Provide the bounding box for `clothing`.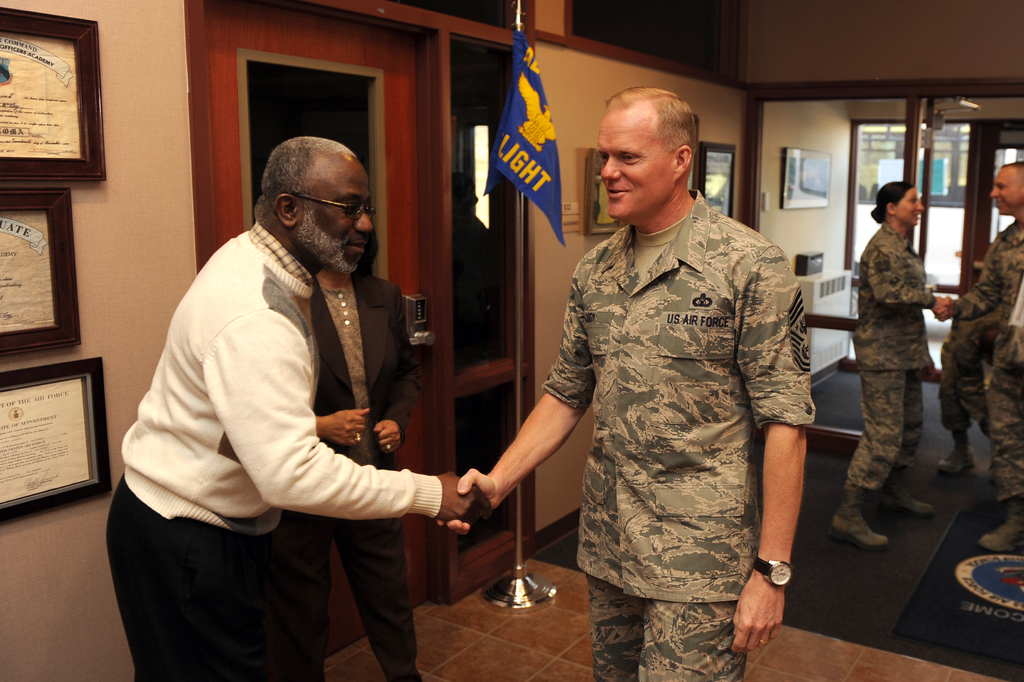
detection(855, 228, 938, 495).
